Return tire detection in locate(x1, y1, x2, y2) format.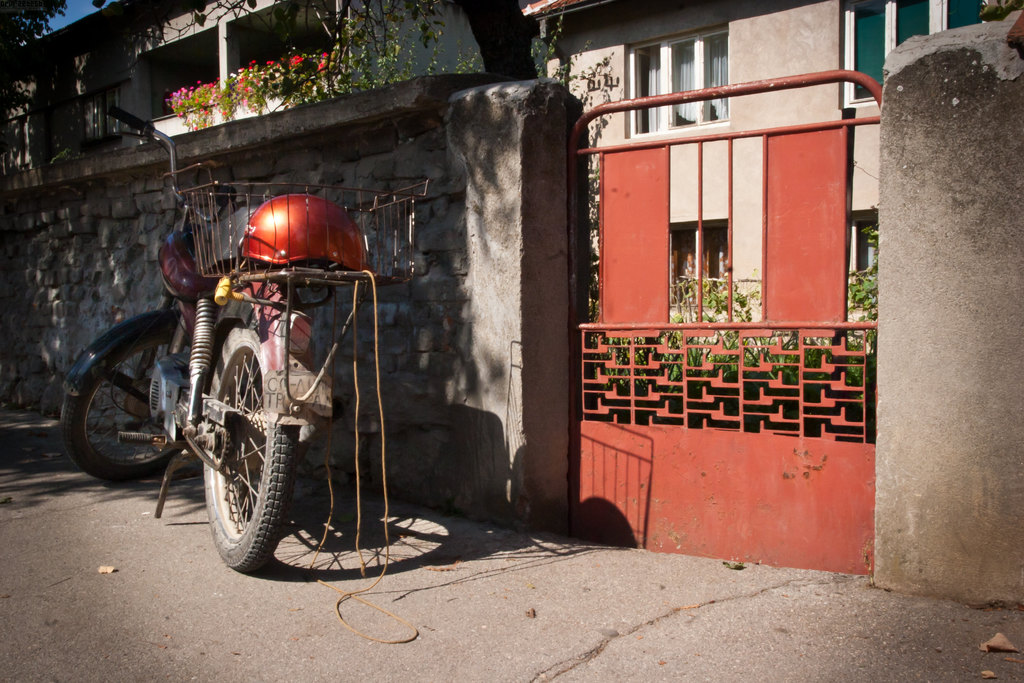
locate(185, 377, 285, 566).
